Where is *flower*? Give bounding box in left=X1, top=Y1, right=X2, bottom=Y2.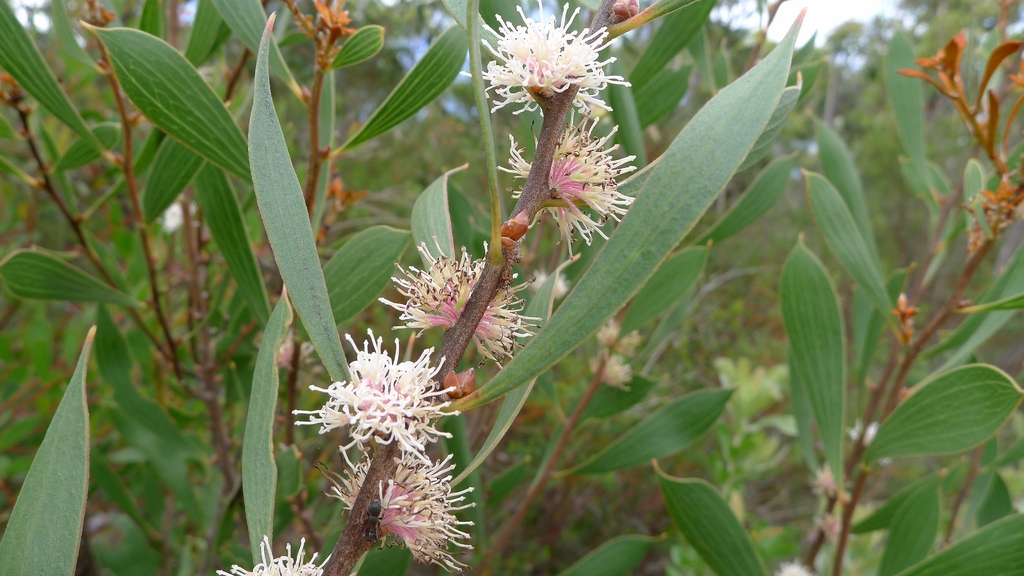
left=212, top=533, right=335, bottom=575.
